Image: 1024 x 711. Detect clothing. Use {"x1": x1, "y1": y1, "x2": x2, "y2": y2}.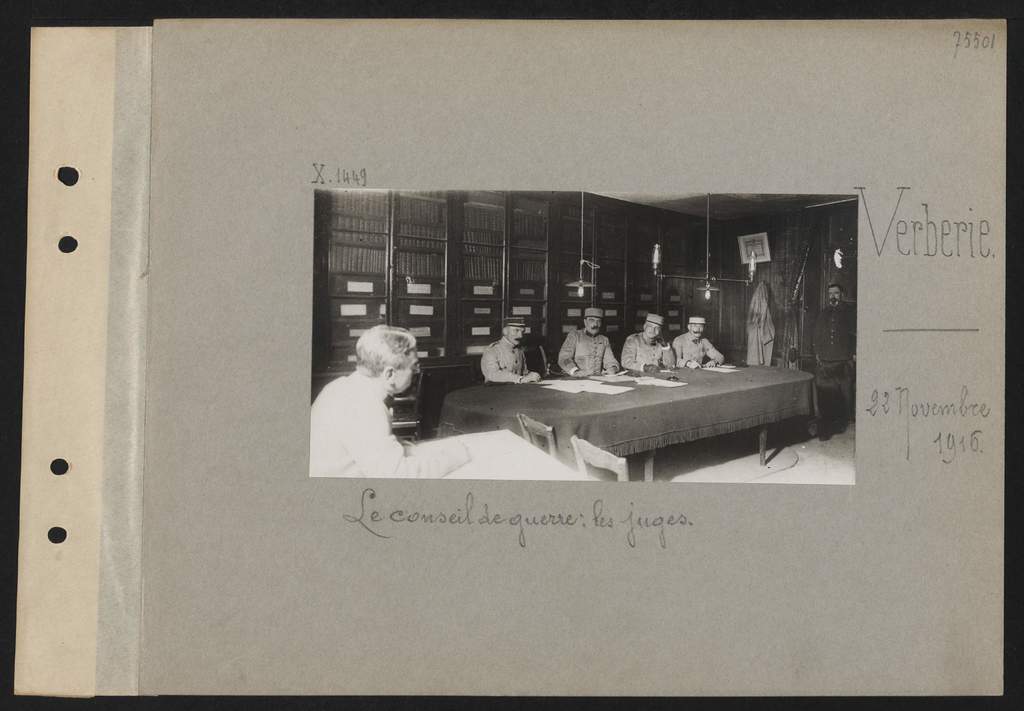
{"x1": 307, "y1": 371, "x2": 477, "y2": 482}.
